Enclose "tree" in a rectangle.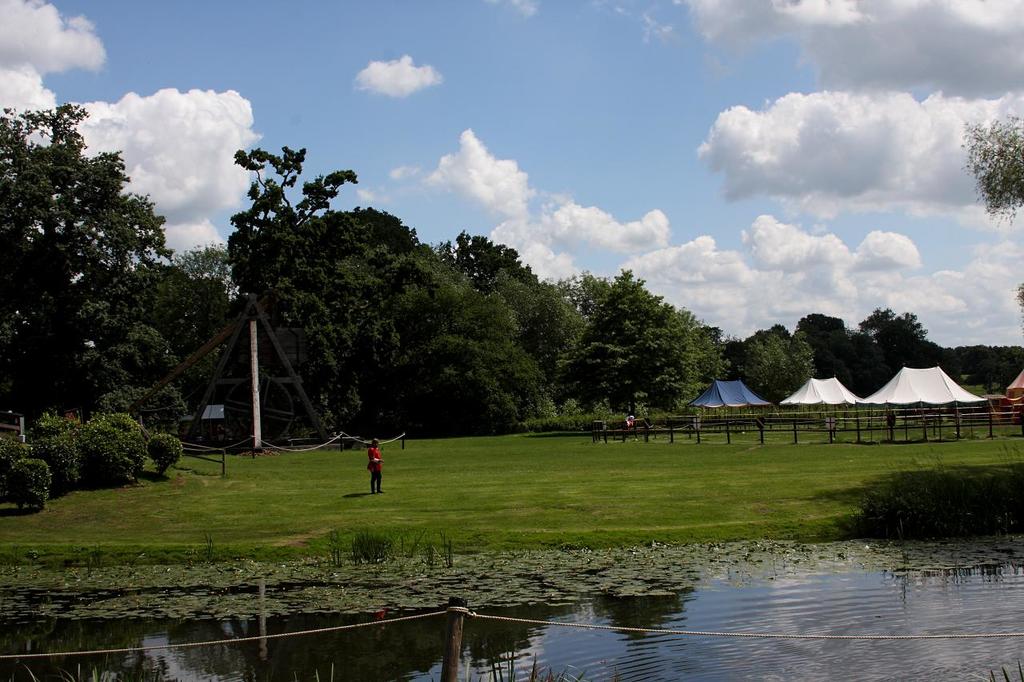
pyautogui.locateOnScreen(74, 253, 247, 413).
